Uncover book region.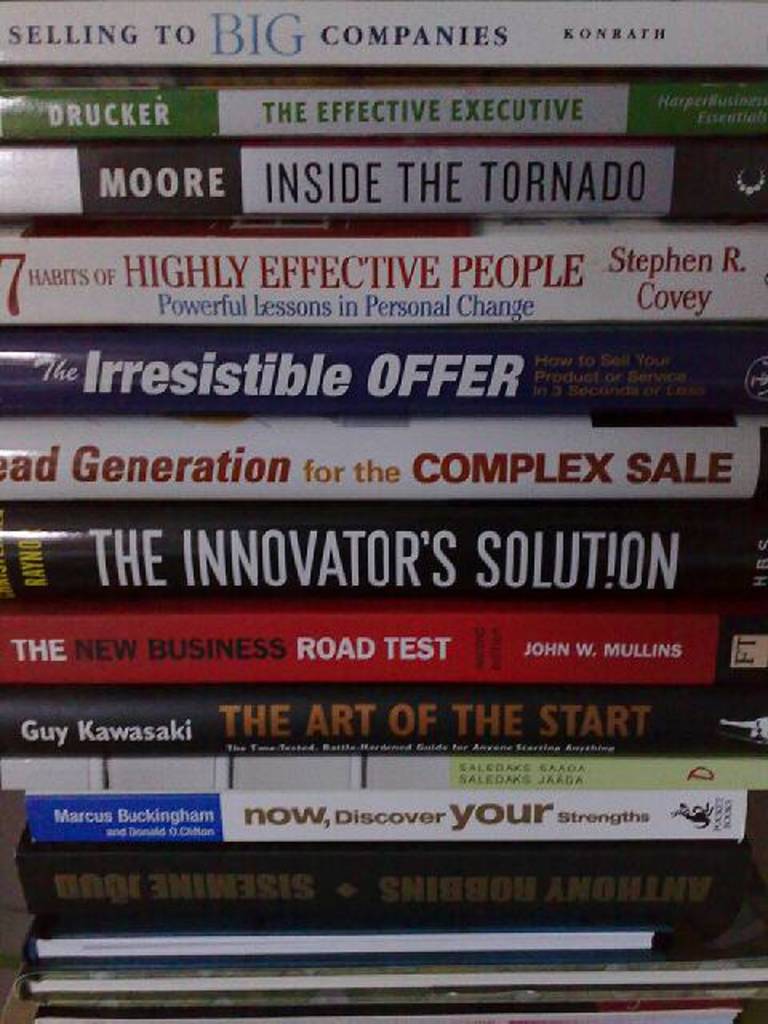
Uncovered: l=0, t=326, r=766, b=424.
